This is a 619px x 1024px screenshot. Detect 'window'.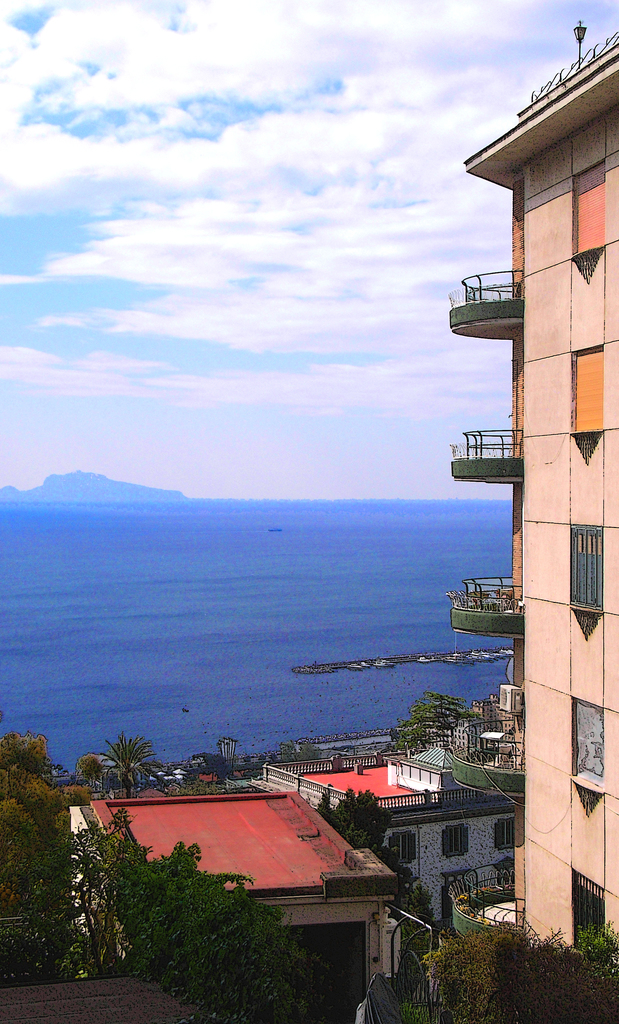
bbox(575, 875, 607, 956).
